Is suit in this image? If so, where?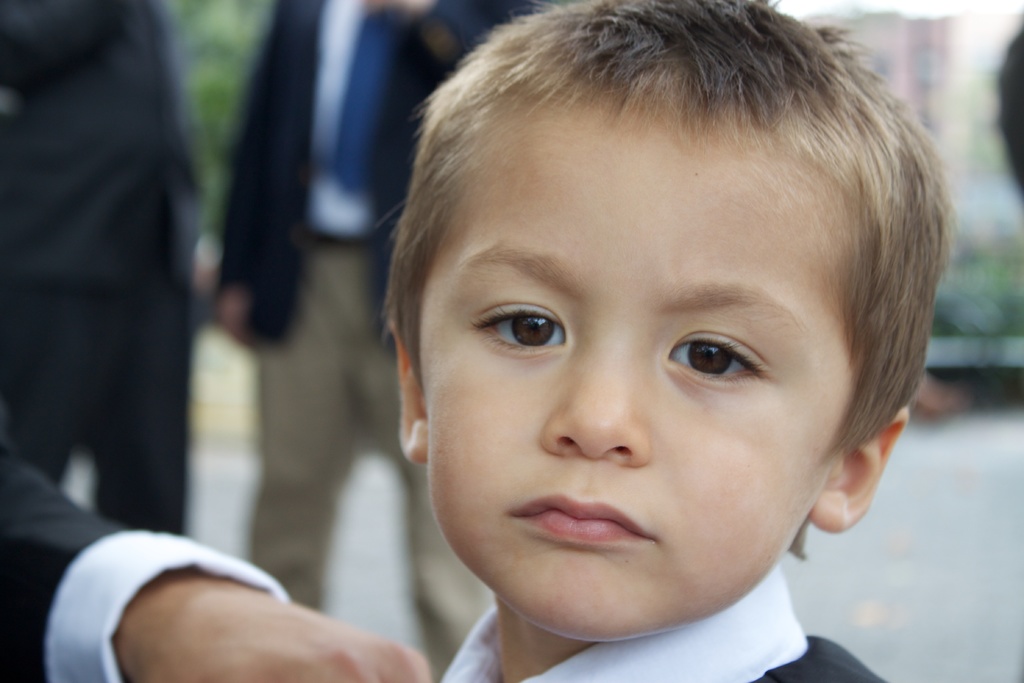
Yes, at x1=0 y1=0 x2=202 y2=533.
